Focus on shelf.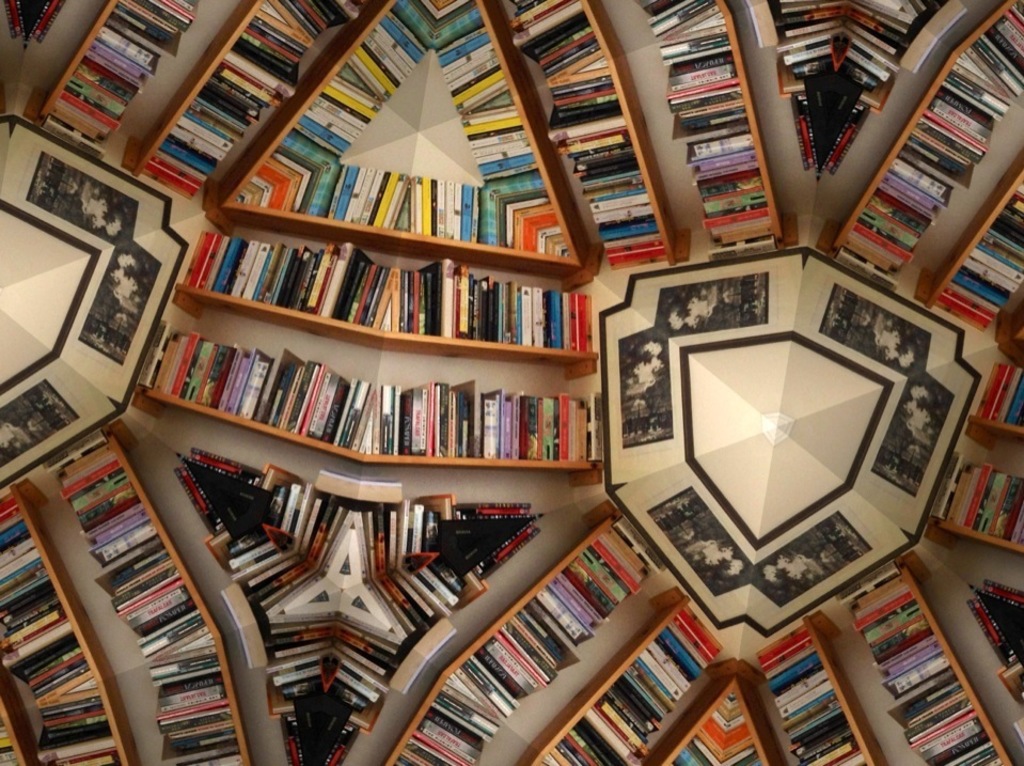
Focused at BBox(754, 0, 847, 185).
